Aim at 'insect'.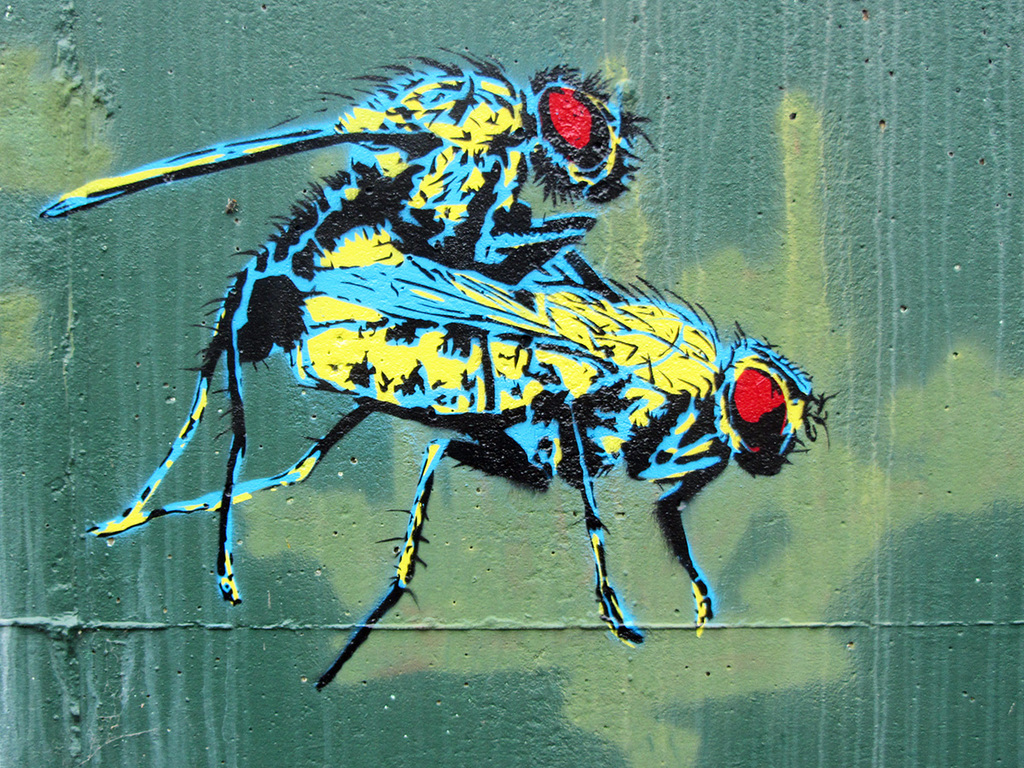
Aimed at crop(41, 45, 660, 604).
